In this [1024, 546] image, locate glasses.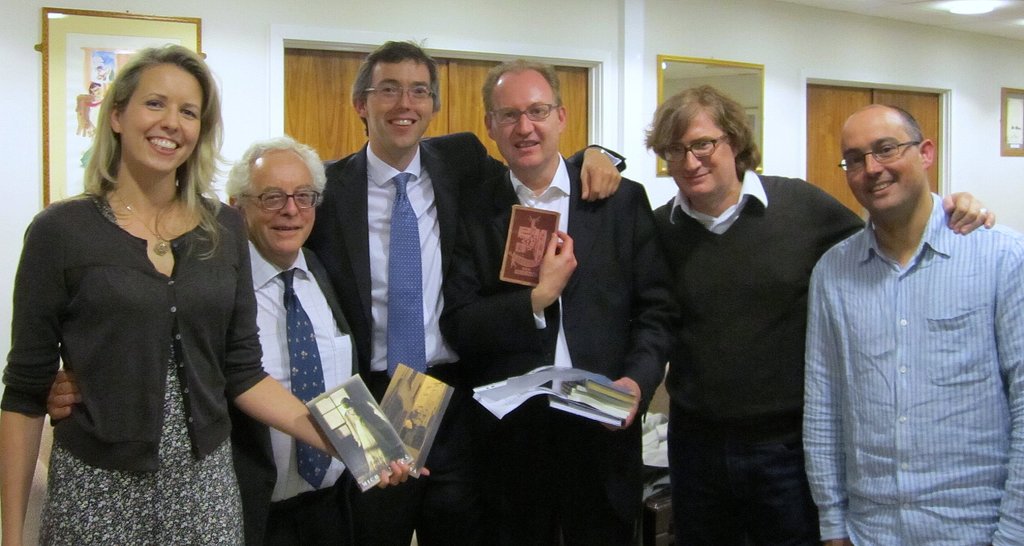
Bounding box: 237,186,326,213.
